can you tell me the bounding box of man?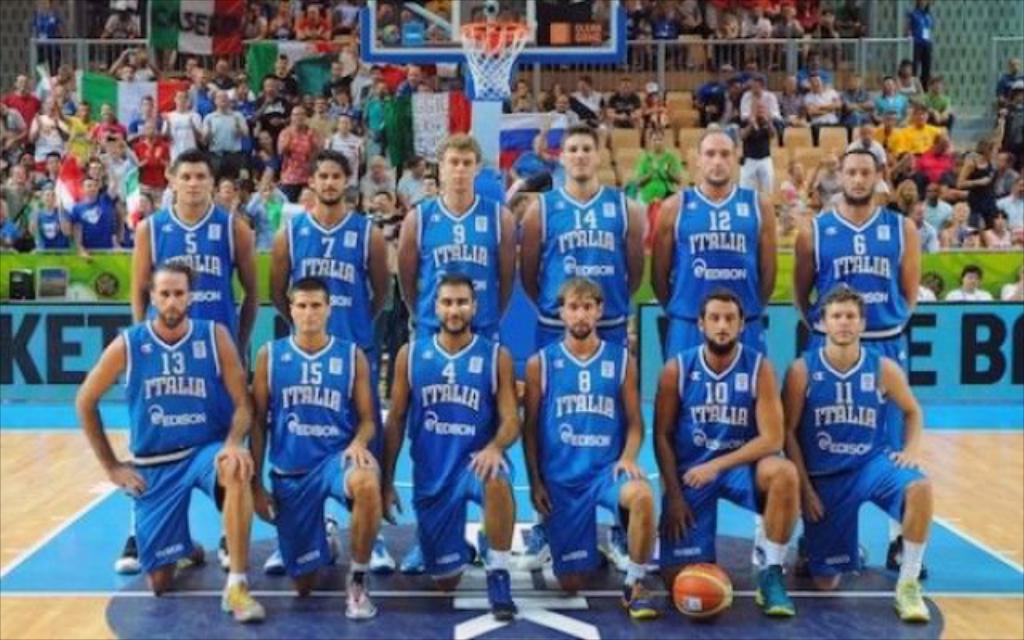
<bbox>878, 70, 910, 123</bbox>.
